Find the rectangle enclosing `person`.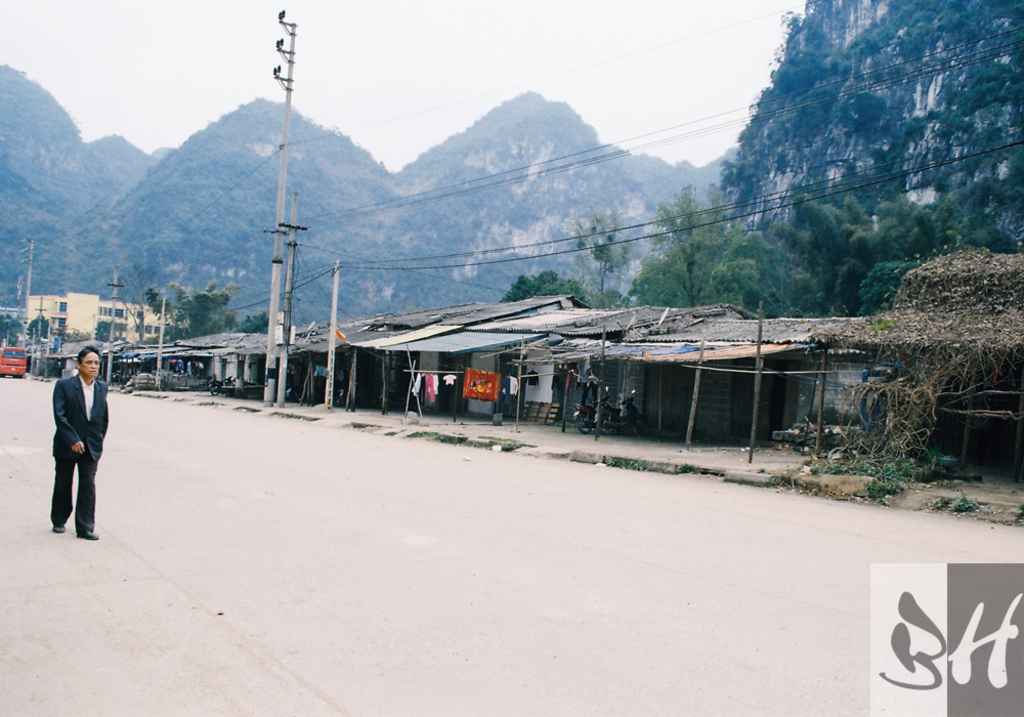
[51,345,111,544].
